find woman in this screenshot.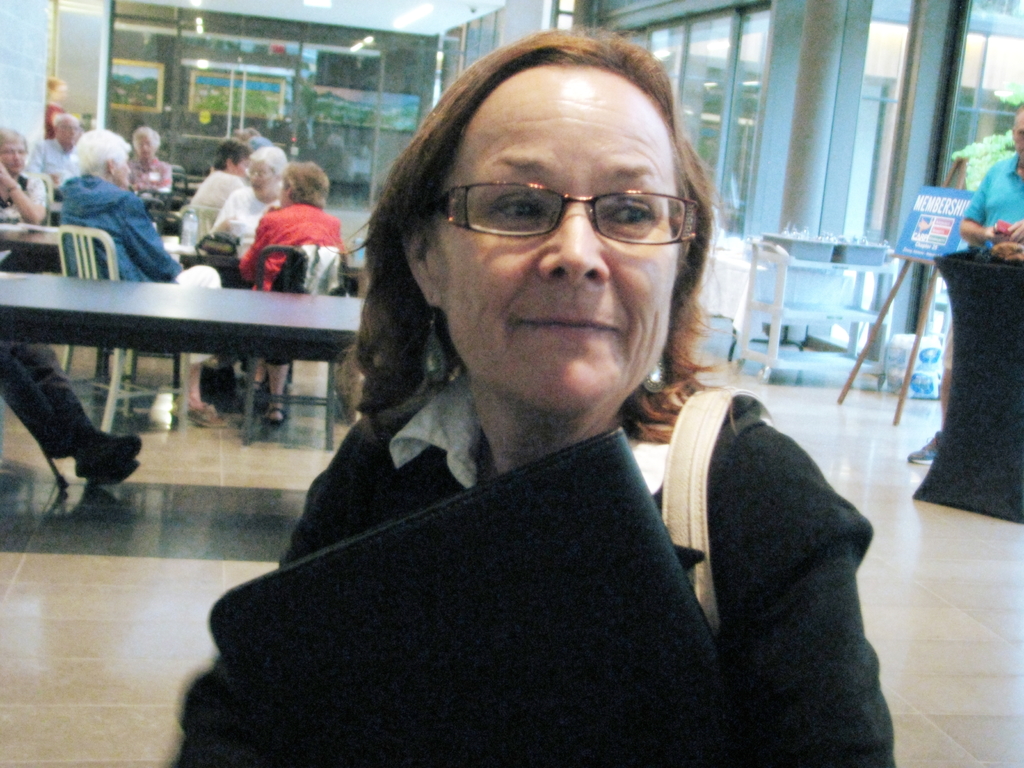
The bounding box for woman is bbox=(125, 124, 172, 199).
